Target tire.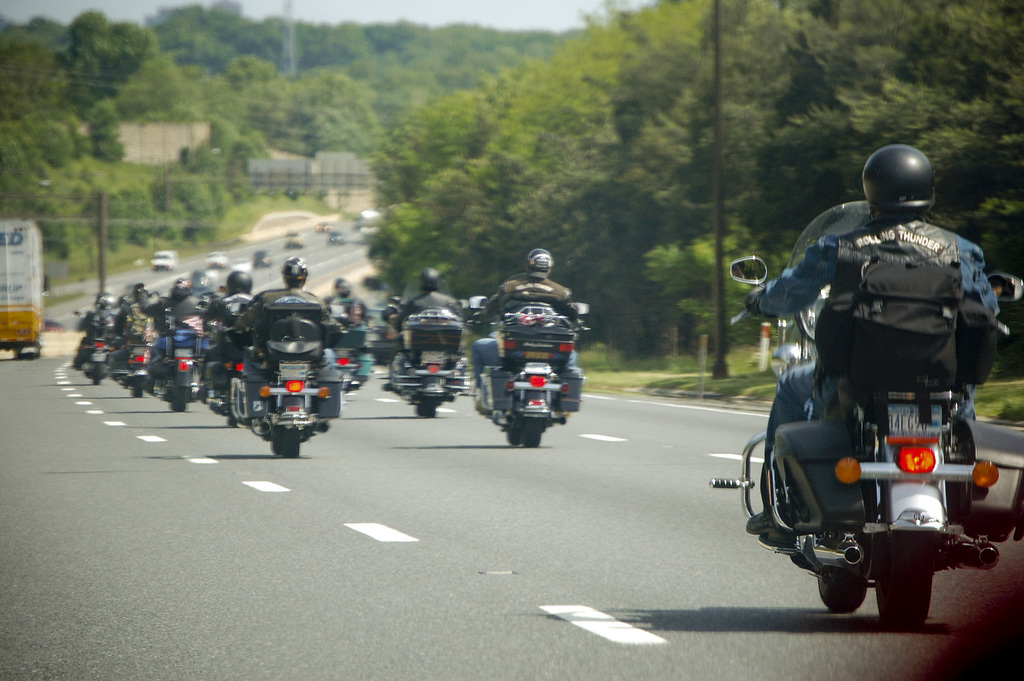
Target region: crop(425, 402, 438, 417).
